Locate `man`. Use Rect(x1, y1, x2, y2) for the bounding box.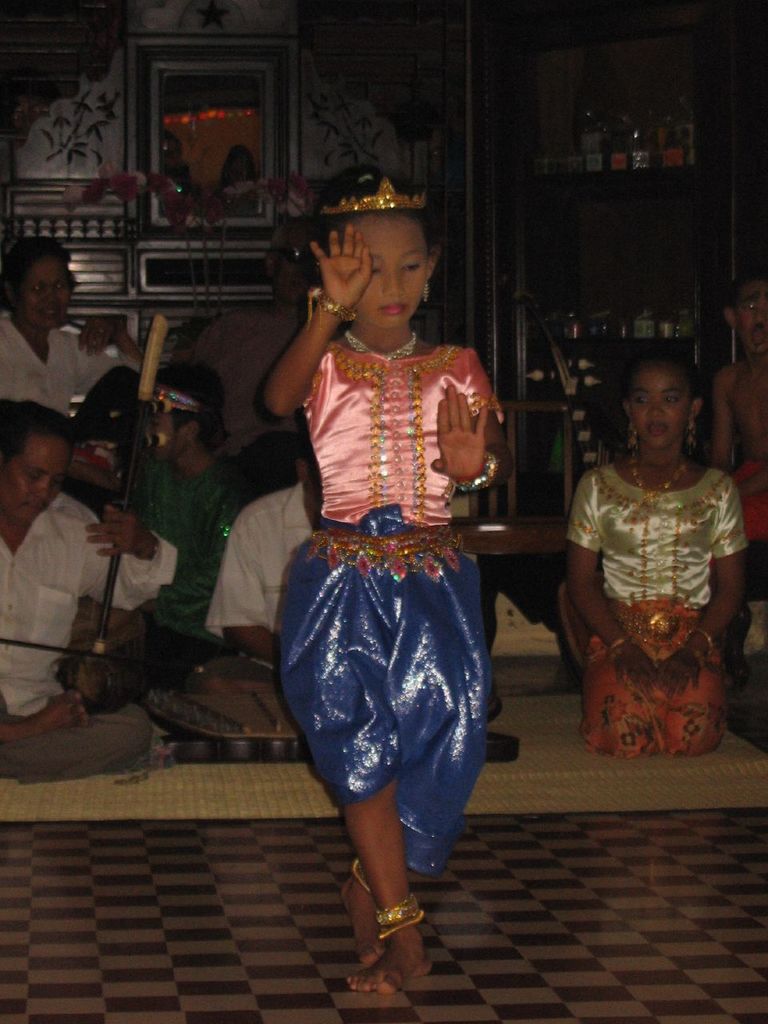
Rect(173, 213, 312, 500).
